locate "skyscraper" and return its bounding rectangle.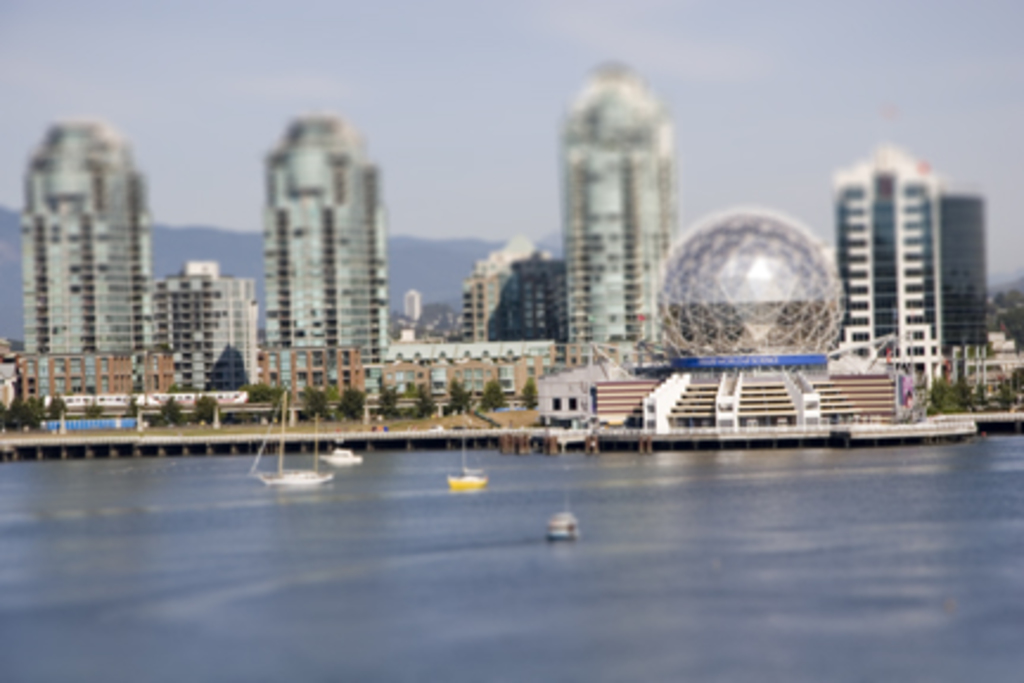
17,114,149,351.
